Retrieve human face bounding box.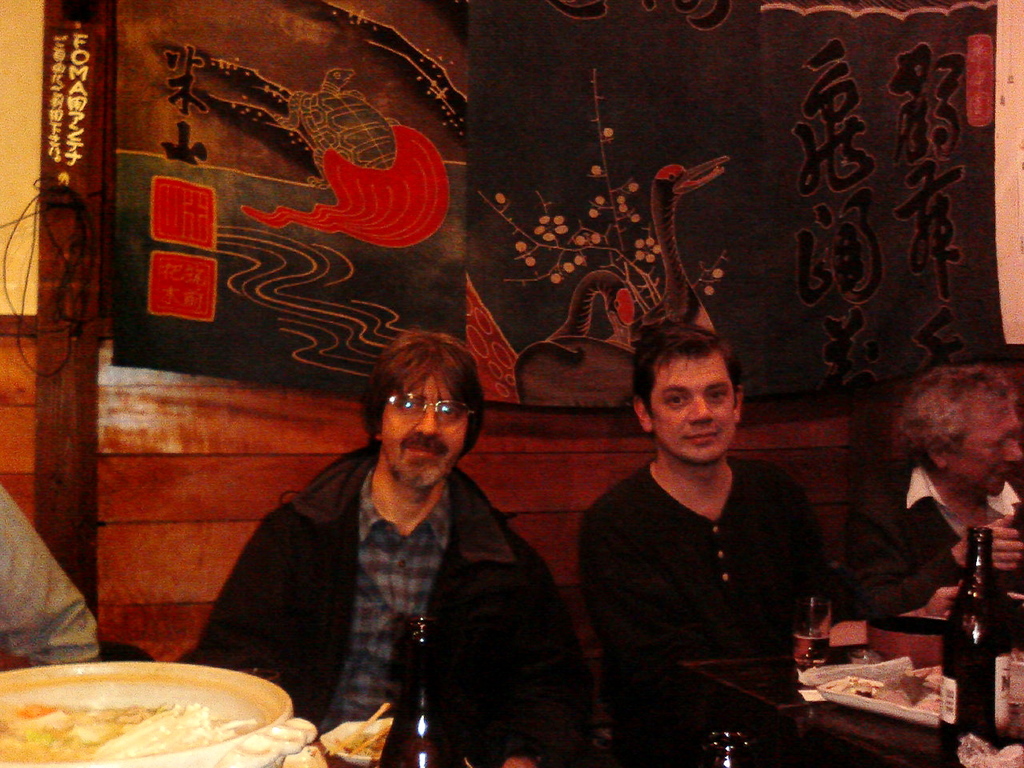
Bounding box: x1=376, y1=366, x2=470, y2=502.
